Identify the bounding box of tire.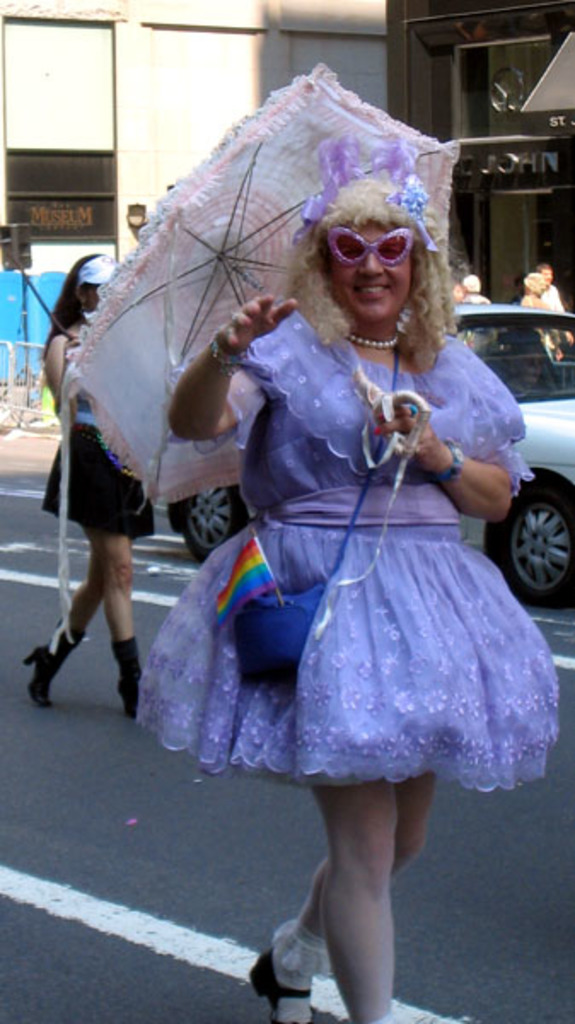
locate(184, 478, 263, 555).
